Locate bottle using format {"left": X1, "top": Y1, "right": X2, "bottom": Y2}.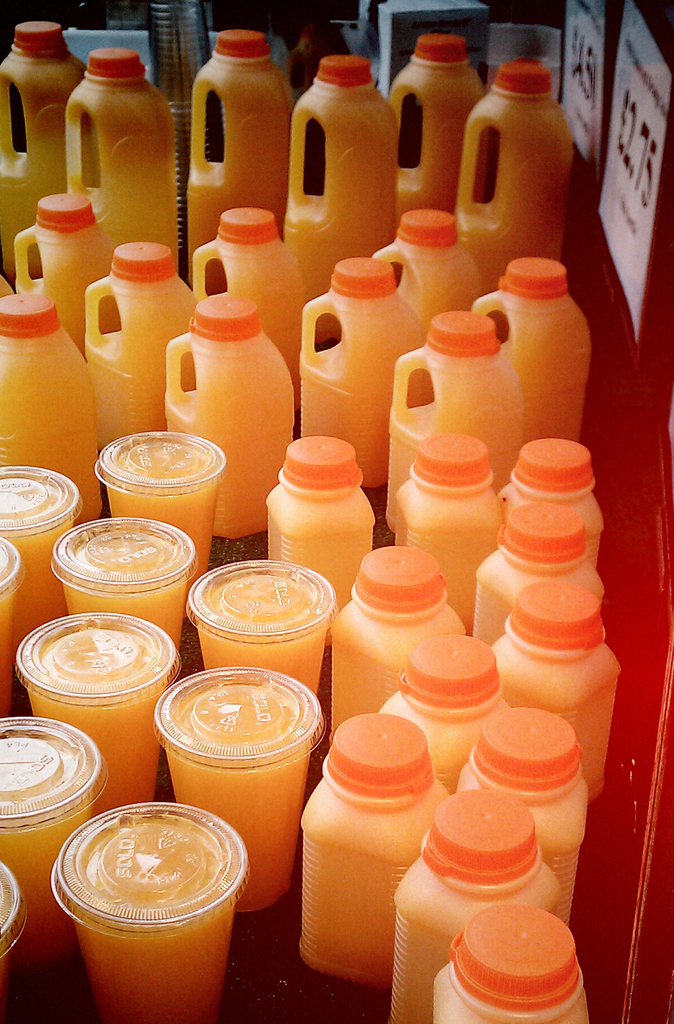
{"left": 65, "top": 49, "right": 177, "bottom": 268}.
